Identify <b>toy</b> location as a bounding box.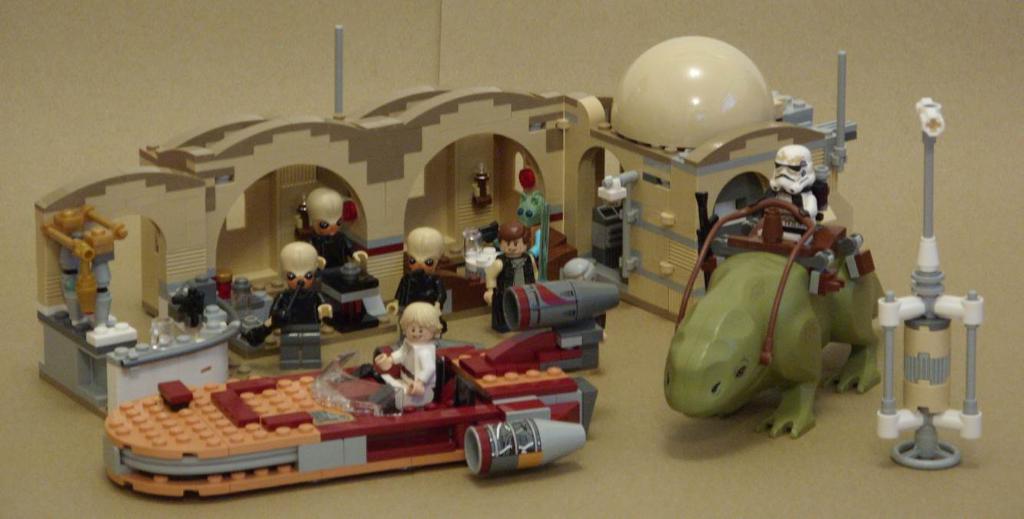
box=[43, 187, 134, 326].
